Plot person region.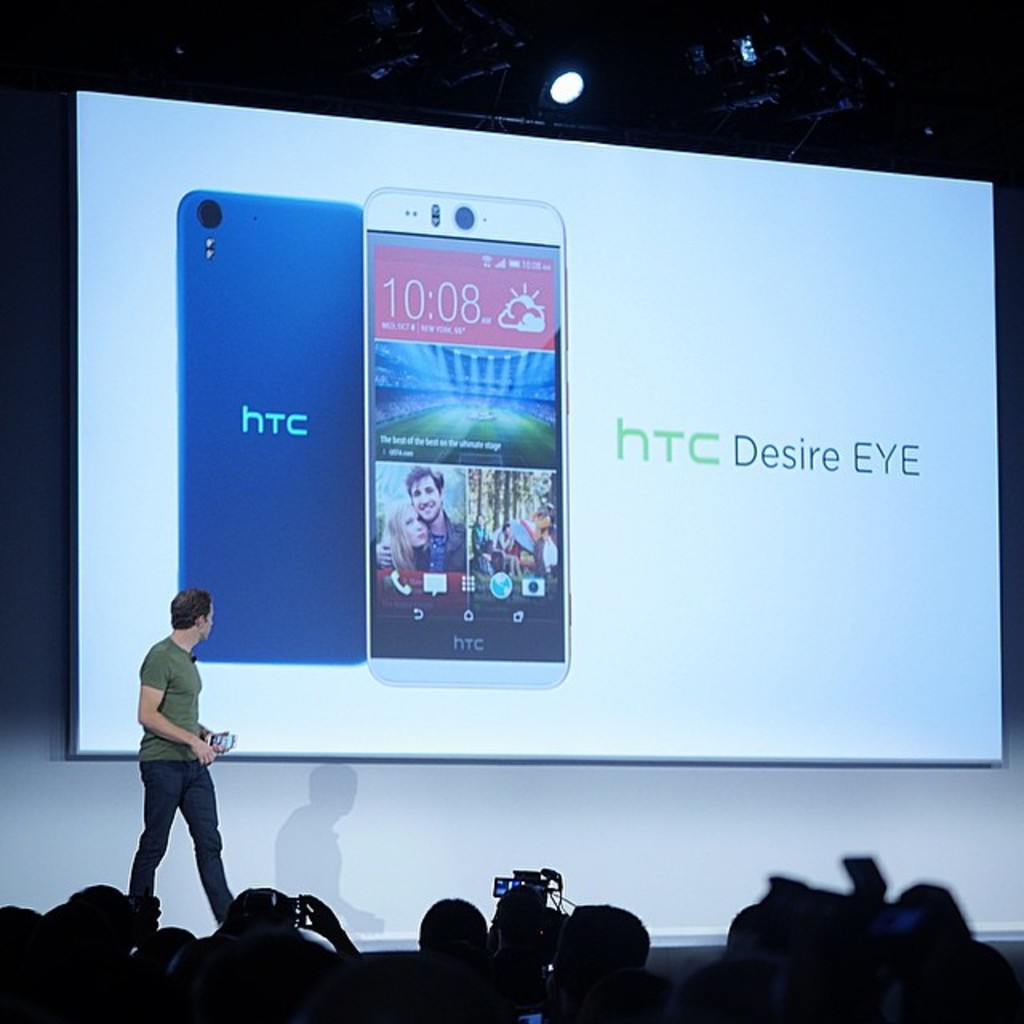
Plotted at (left=370, top=467, right=470, bottom=566).
